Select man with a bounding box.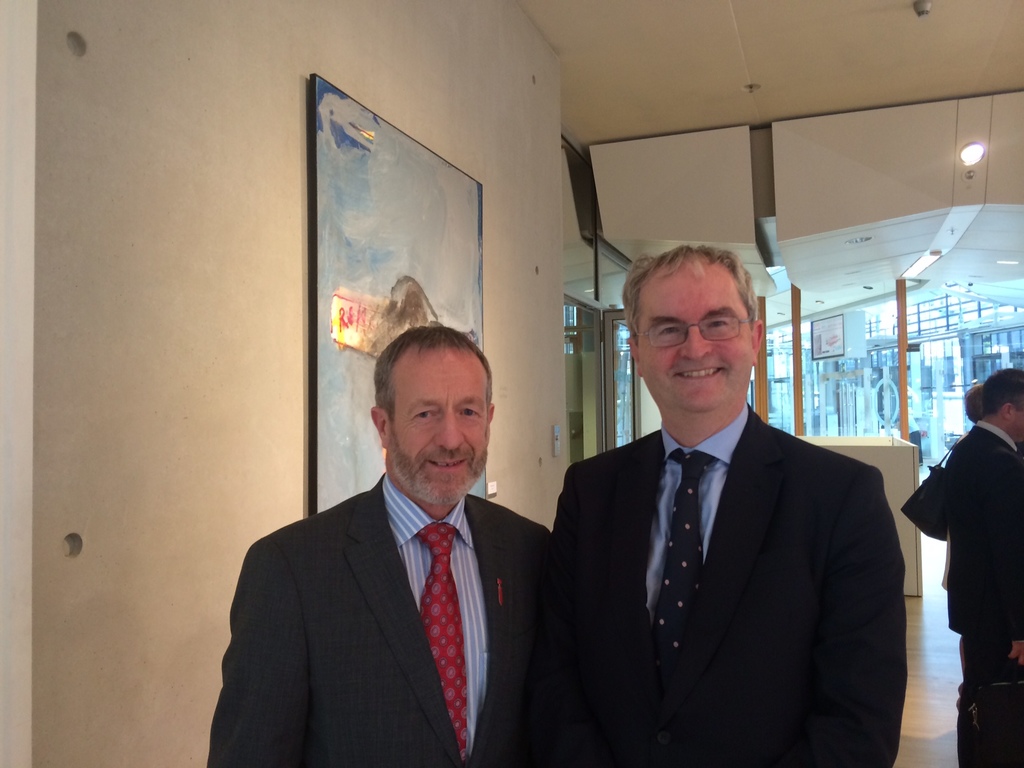
544/248/904/767.
